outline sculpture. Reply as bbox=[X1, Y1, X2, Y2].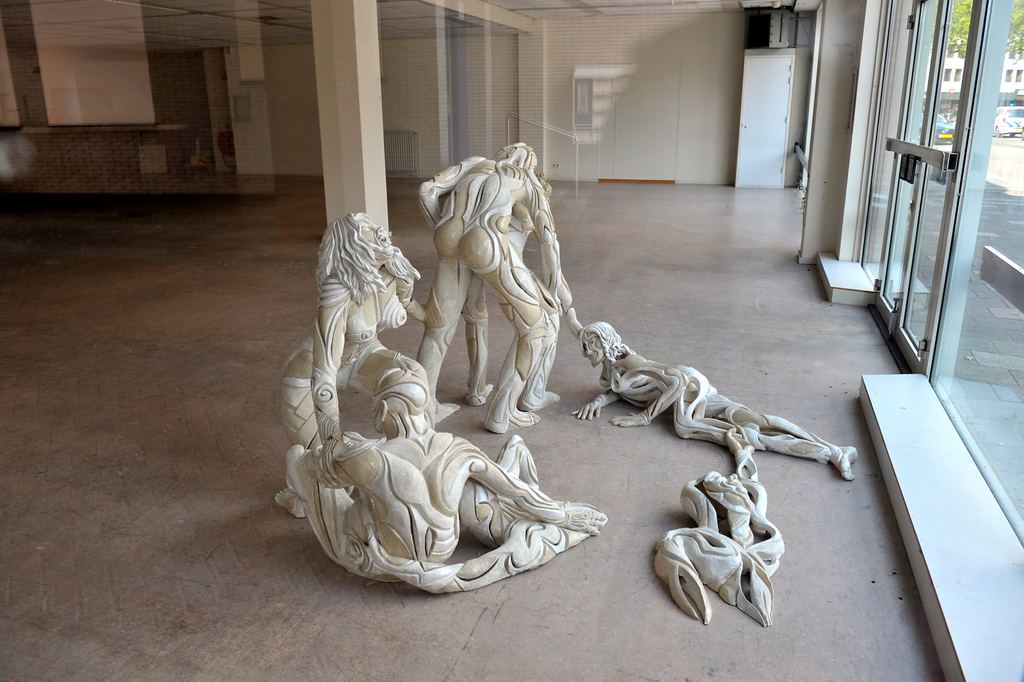
bbox=[558, 319, 860, 483].
